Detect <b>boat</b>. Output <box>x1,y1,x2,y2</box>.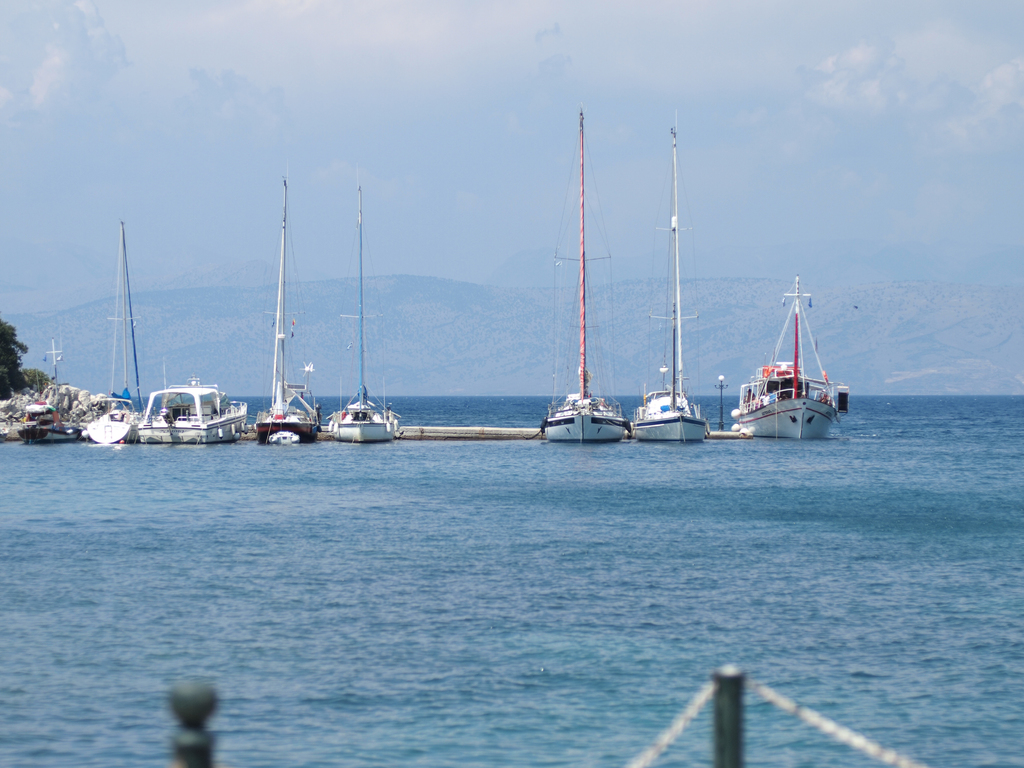
<box>329,176,401,445</box>.
